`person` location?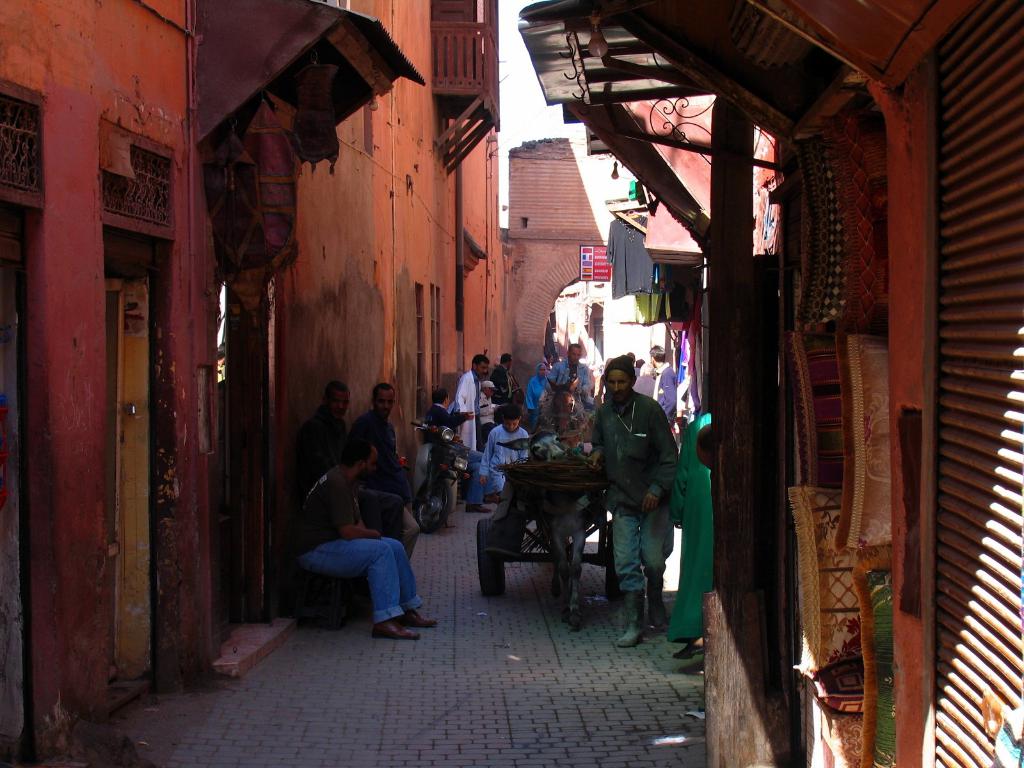
634/362/655/397
